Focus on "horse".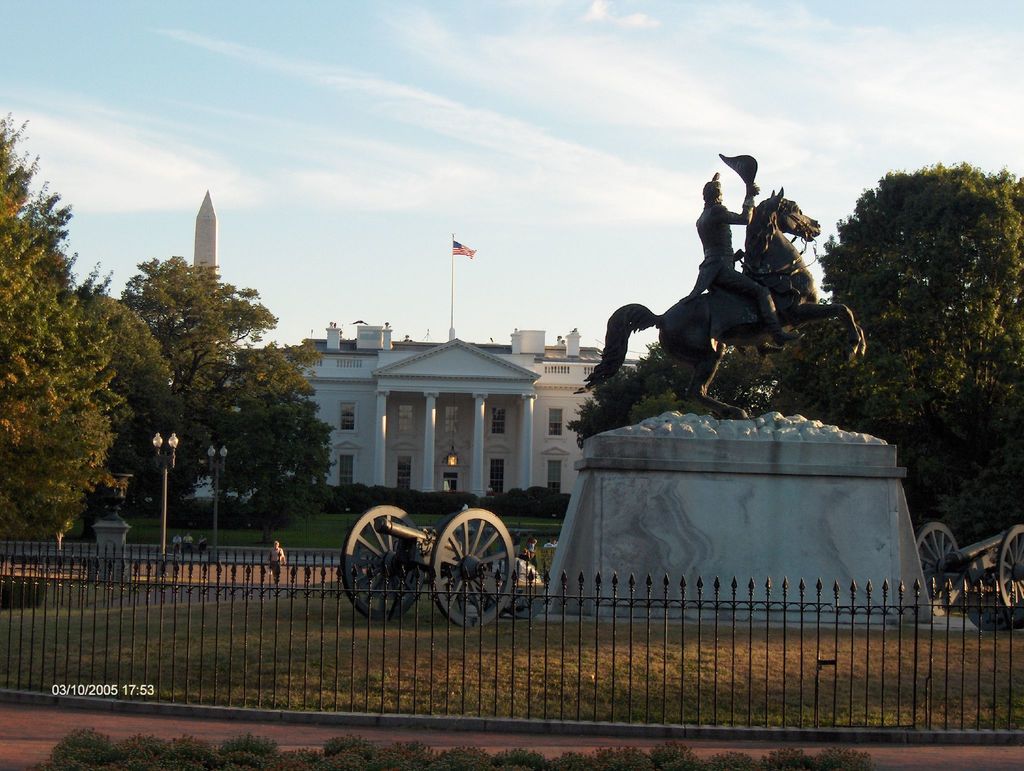
Focused at bbox(572, 186, 868, 419).
